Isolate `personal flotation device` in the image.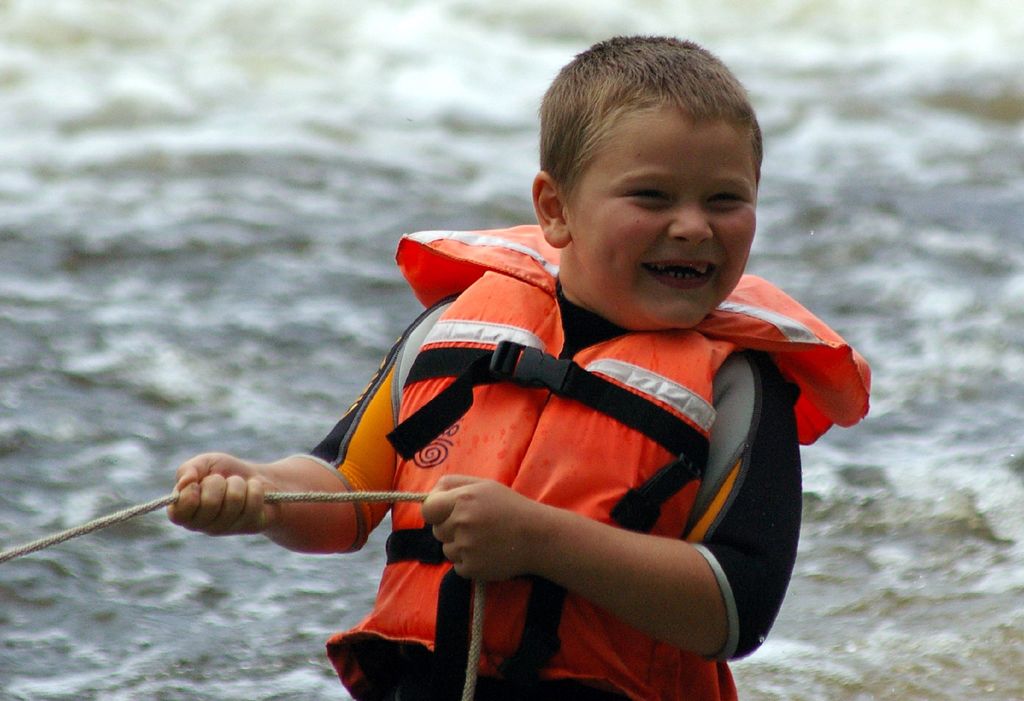
Isolated region: region(321, 222, 871, 700).
